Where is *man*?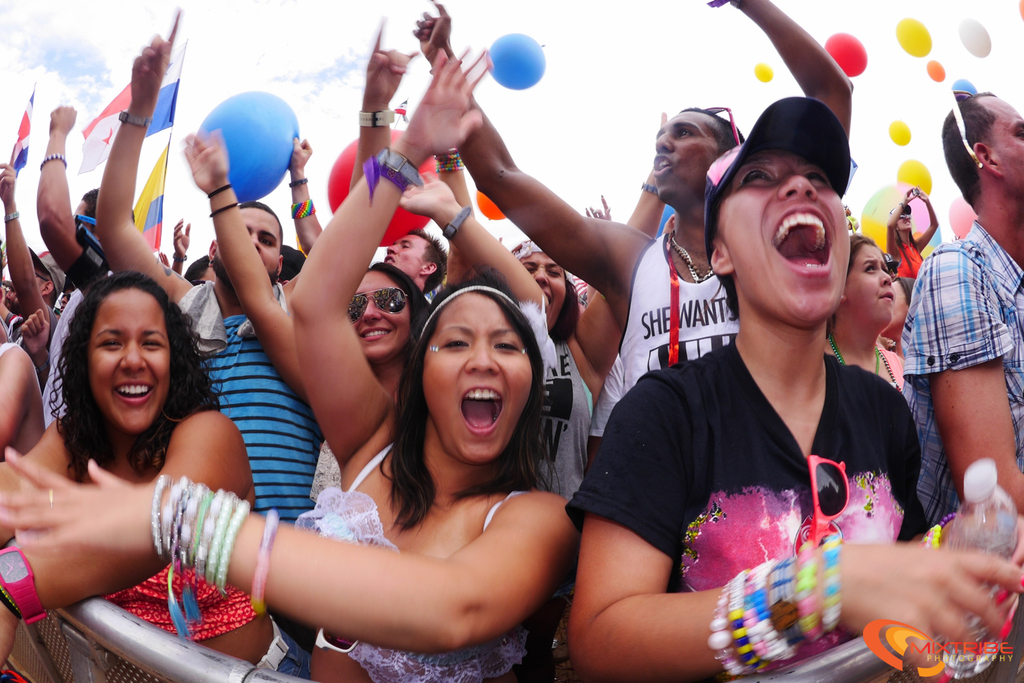
<region>46, 115, 140, 421</region>.
